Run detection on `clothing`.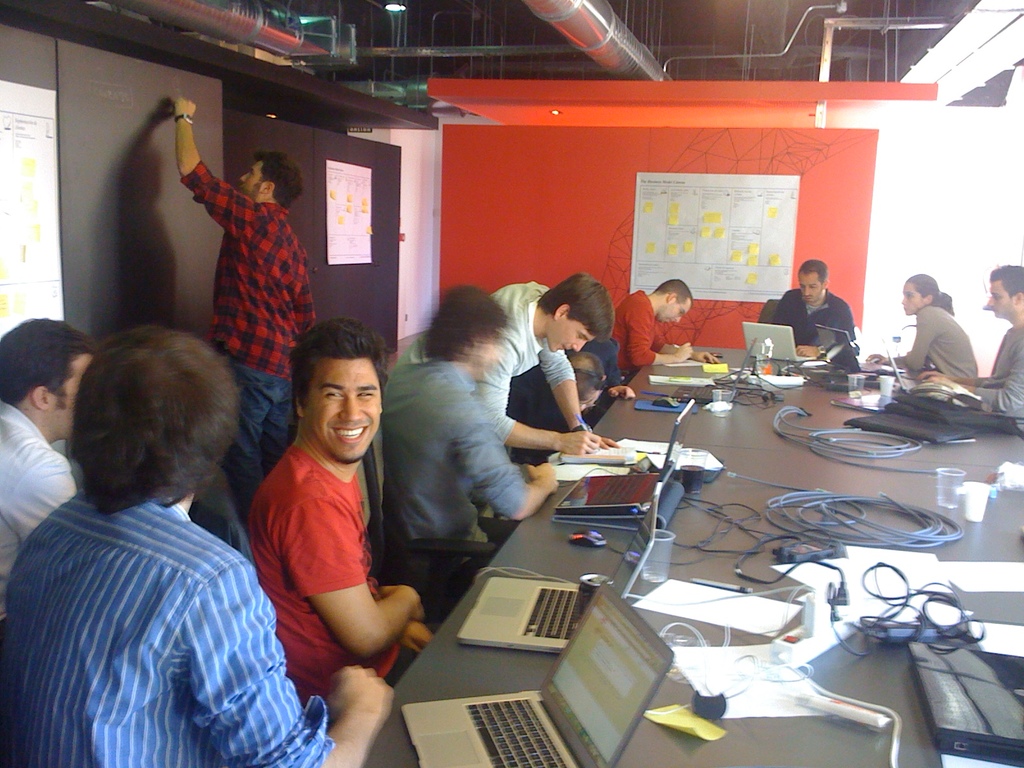
Result: rect(776, 287, 861, 356).
